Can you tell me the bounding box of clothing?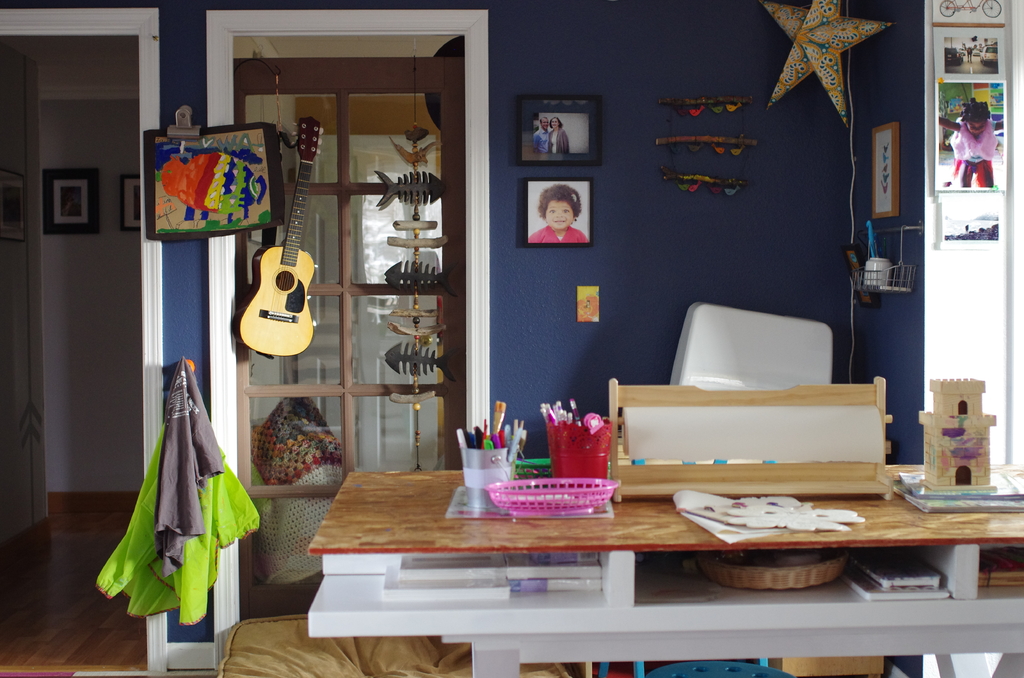
524/126/546/156.
